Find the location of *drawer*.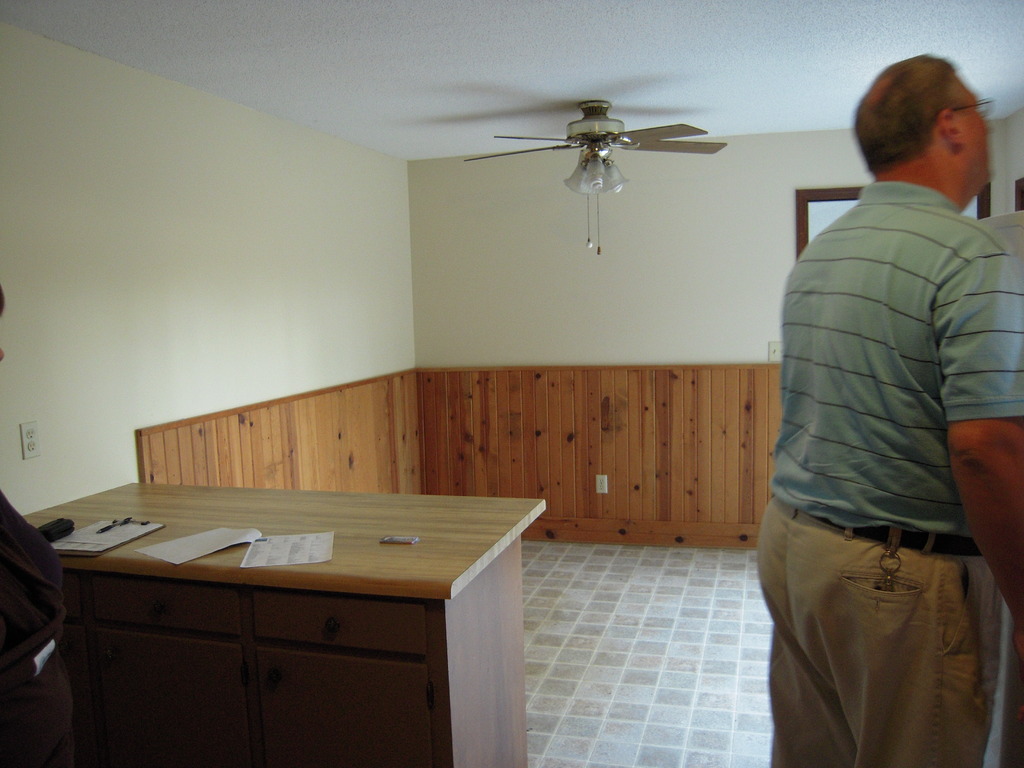
Location: [left=252, top=596, right=426, bottom=650].
